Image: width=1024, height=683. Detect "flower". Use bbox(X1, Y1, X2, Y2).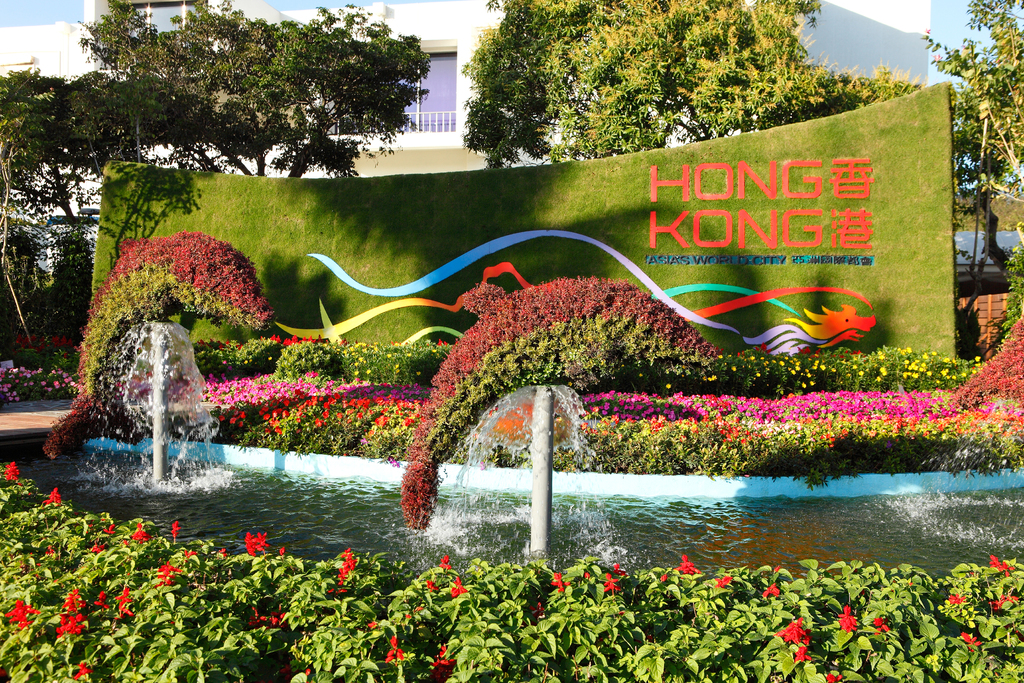
bbox(95, 589, 109, 611).
